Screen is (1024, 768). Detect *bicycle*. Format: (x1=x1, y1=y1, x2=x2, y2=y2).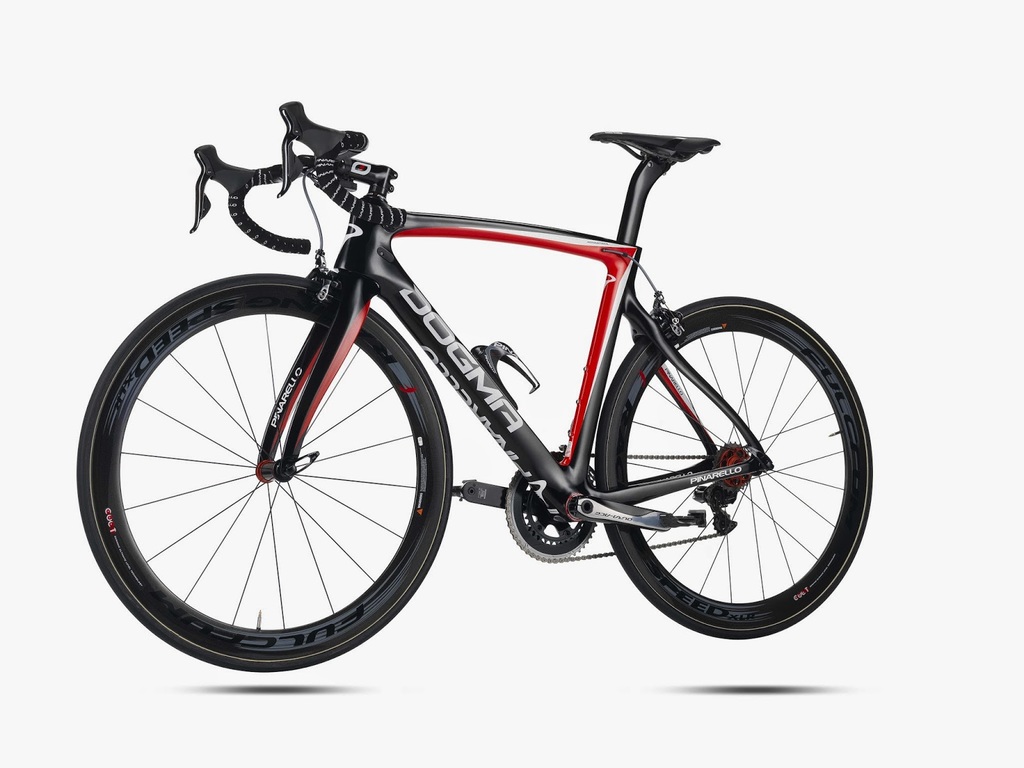
(x1=77, y1=100, x2=873, y2=678).
